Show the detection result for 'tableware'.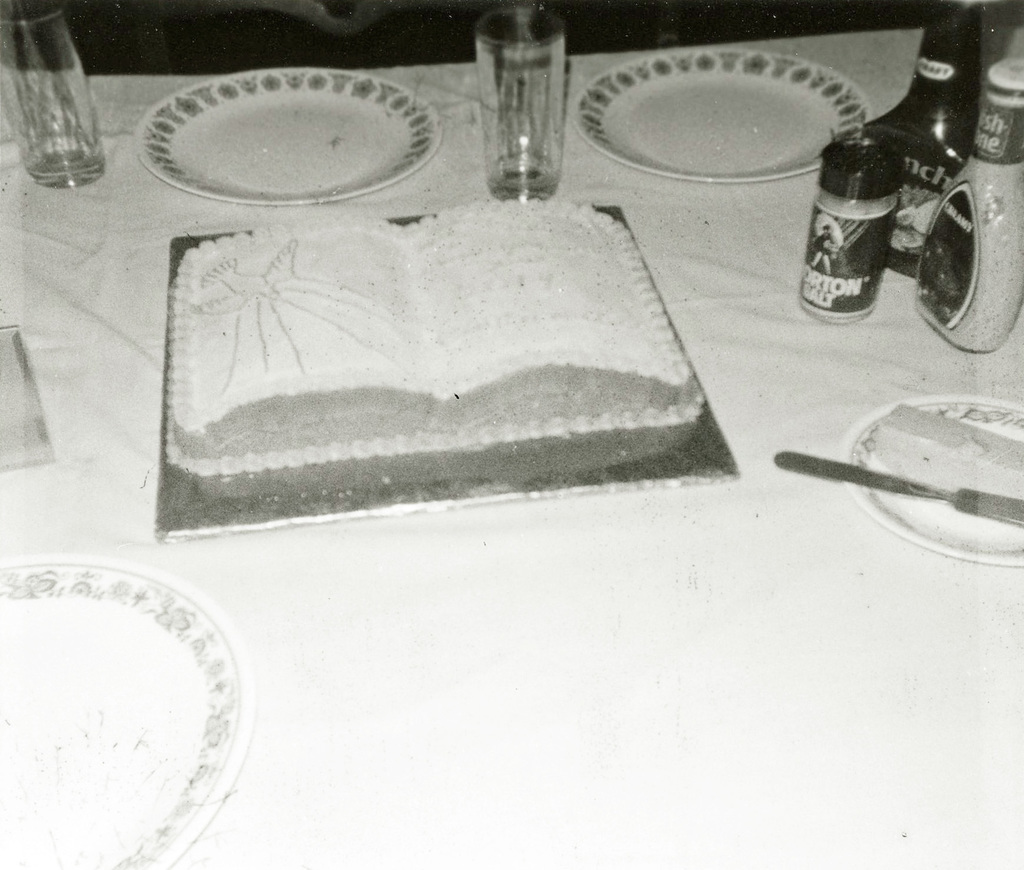
crop(875, 0, 984, 276).
